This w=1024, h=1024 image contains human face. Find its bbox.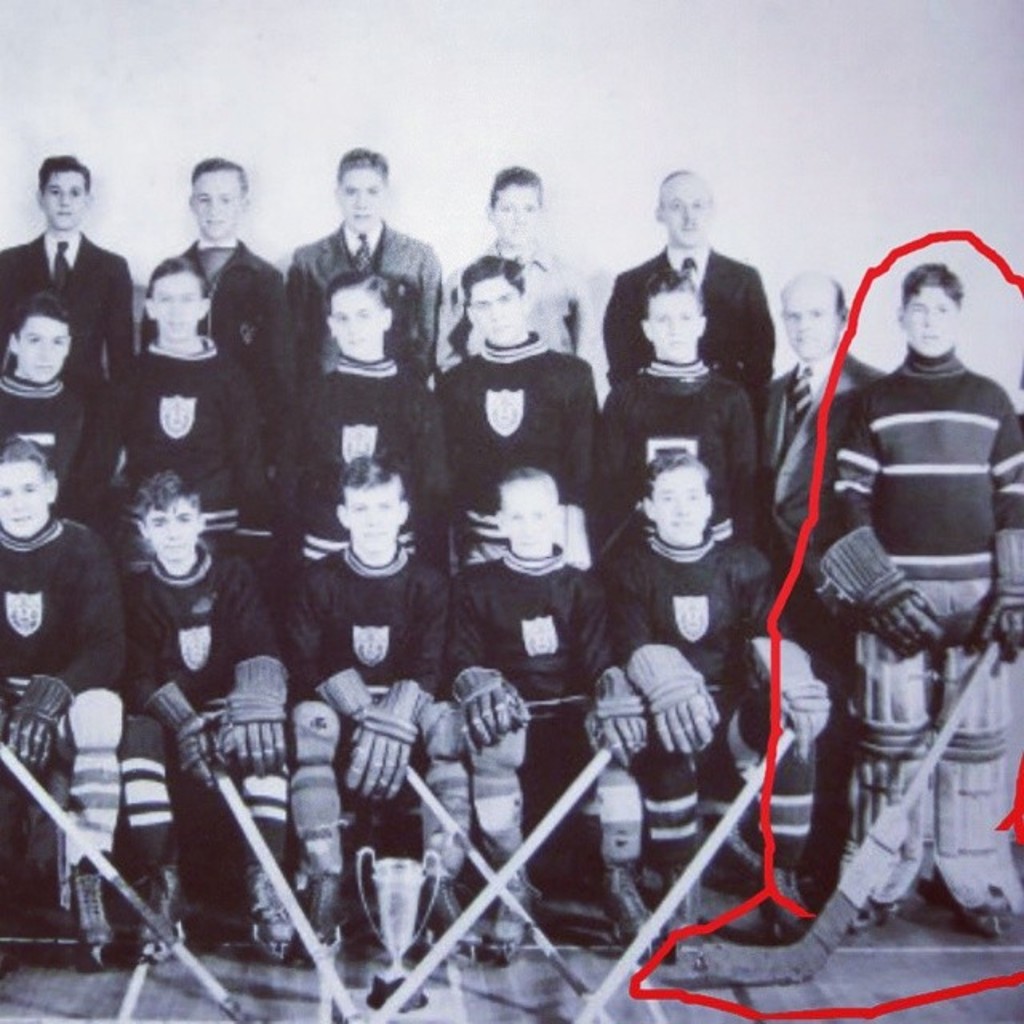
bbox=[474, 280, 520, 346].
